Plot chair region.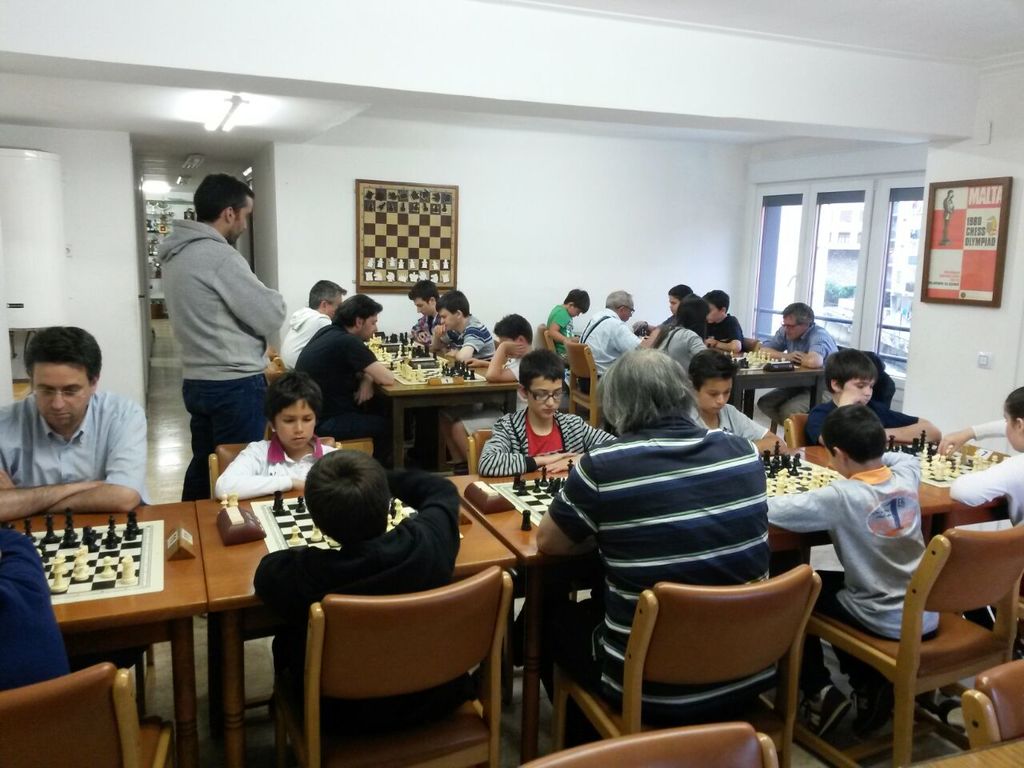
Plotted at bbox=(963, 664, 1023, 750).
